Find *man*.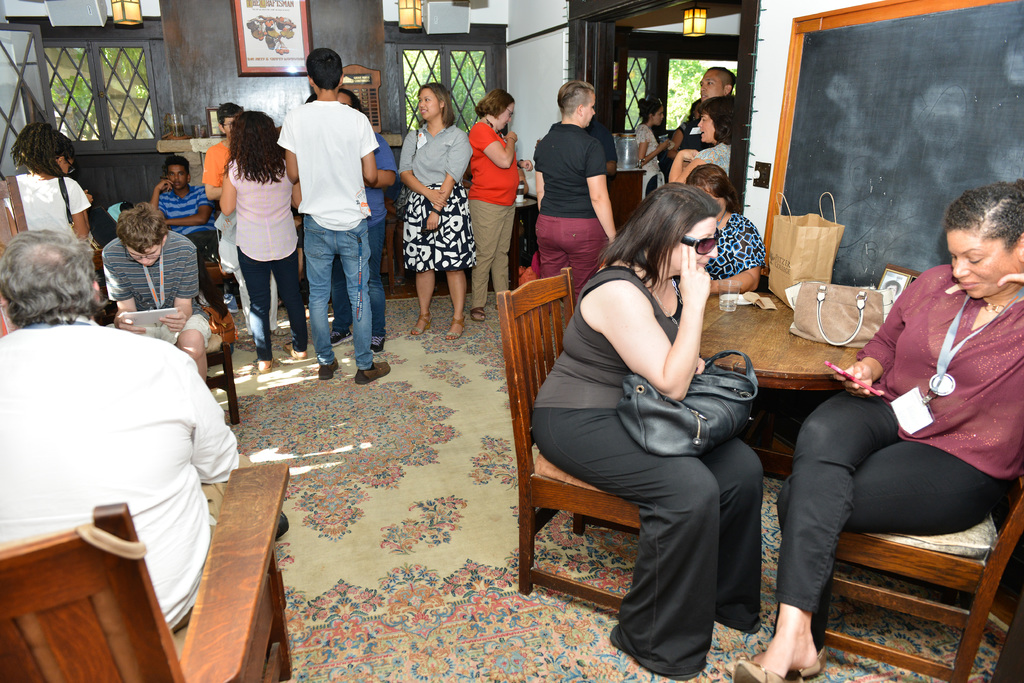
[676, 67, 743, 168].
